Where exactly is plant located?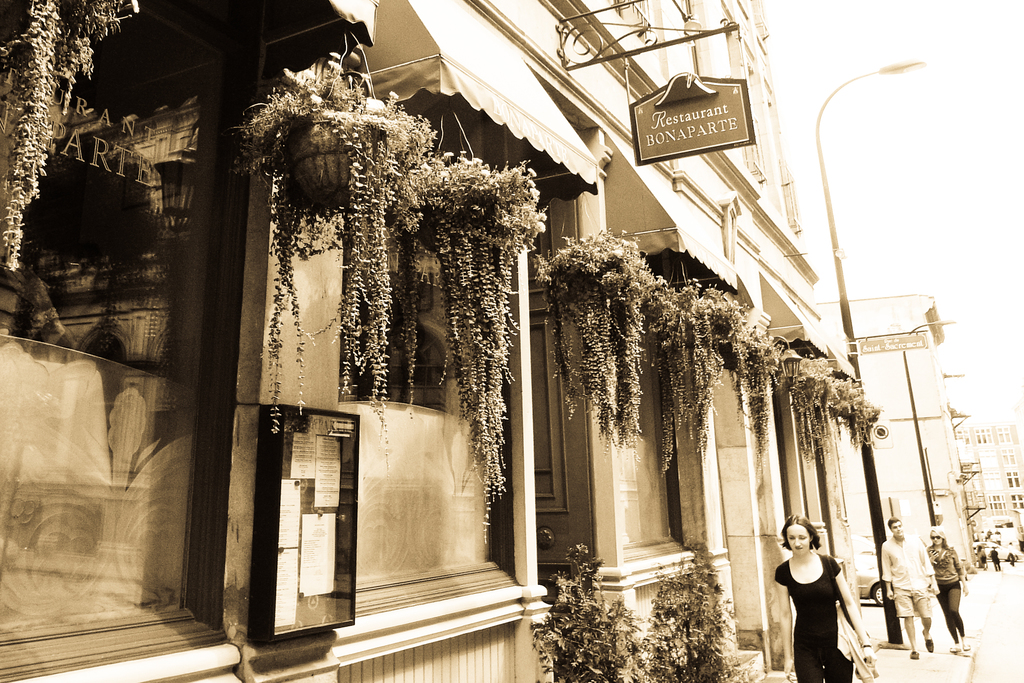
Its bounding box is (647, 274, 741, 480).
